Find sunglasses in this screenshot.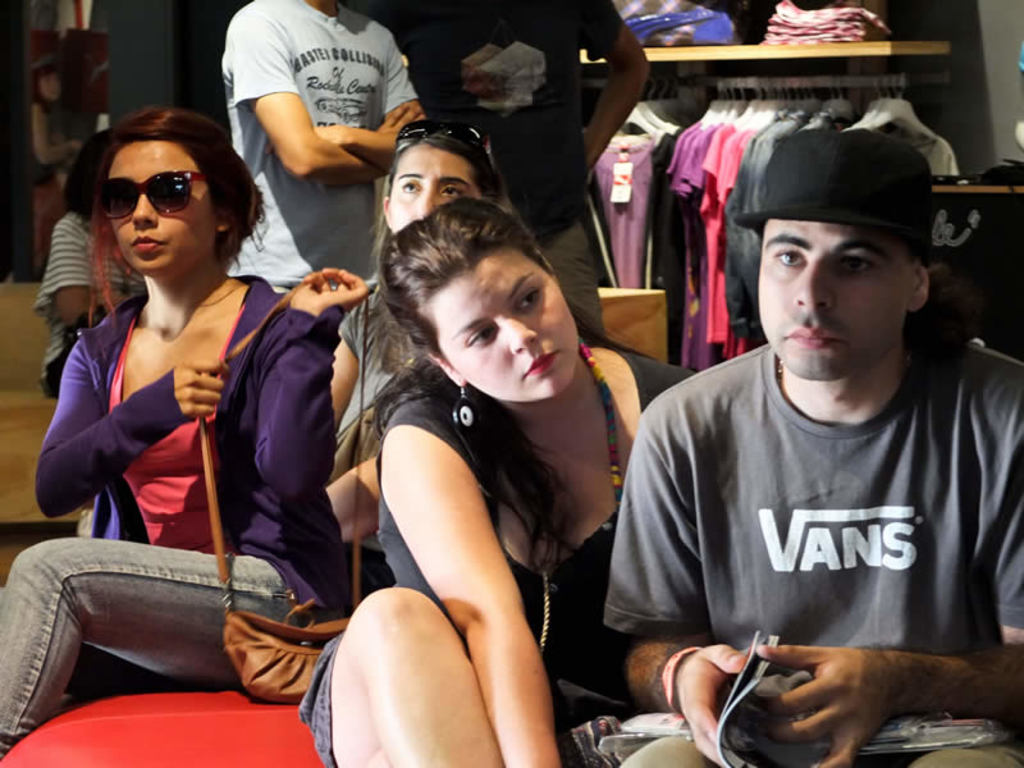
The bounding box for sunglasses is 93,175,206,219.
